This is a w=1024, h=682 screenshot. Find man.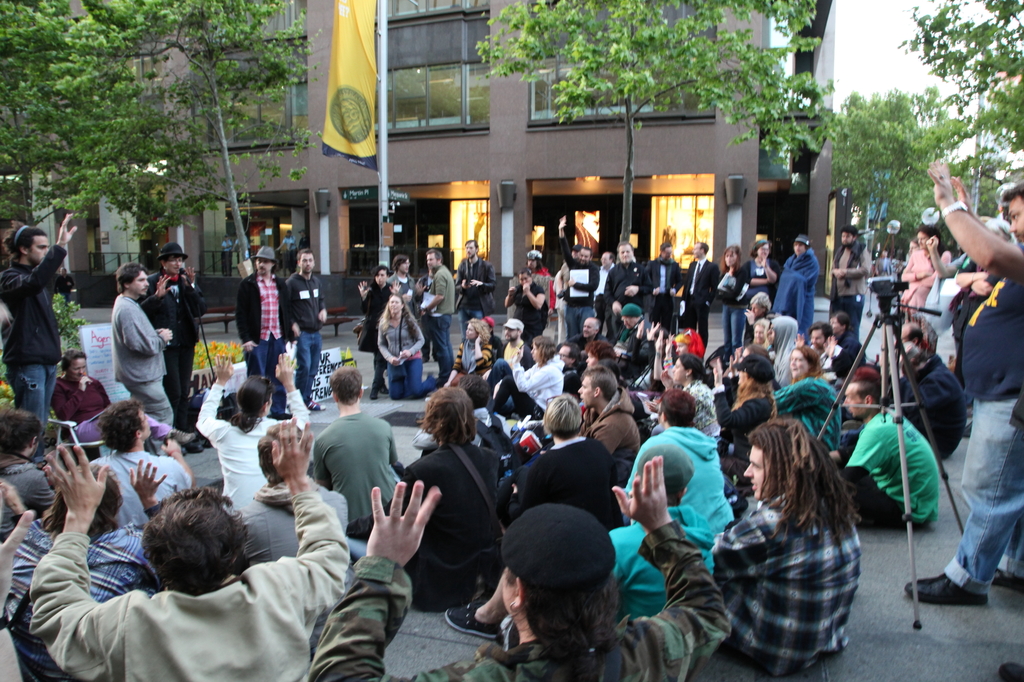
Bounding box: BBox(579, 367, 646, 488).
